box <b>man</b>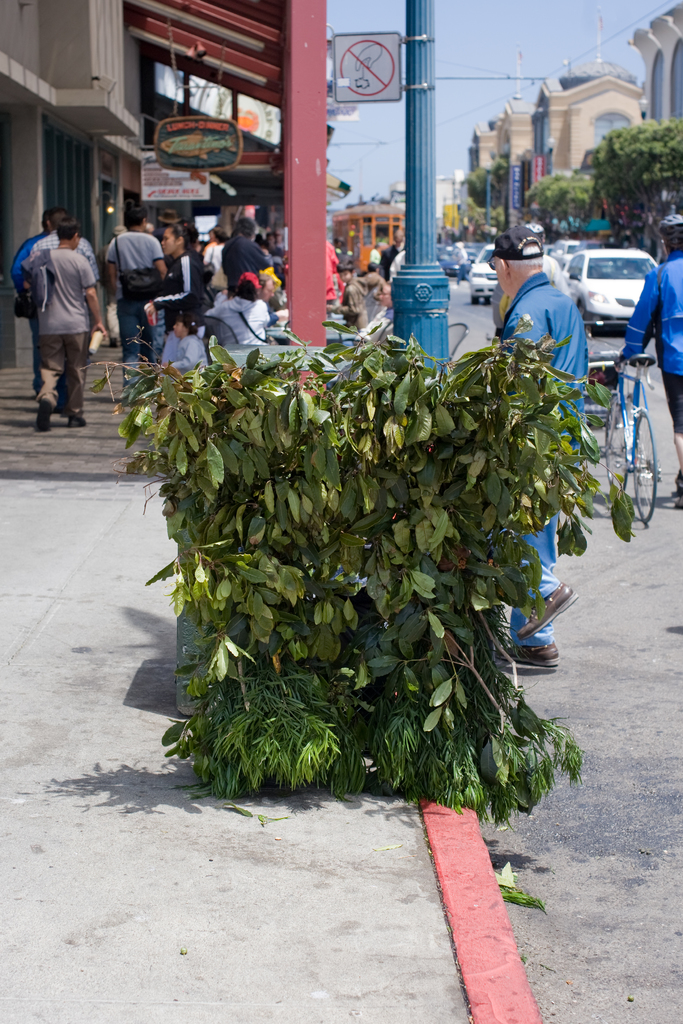
x1=24, y1=216, x2=110, y2=429
